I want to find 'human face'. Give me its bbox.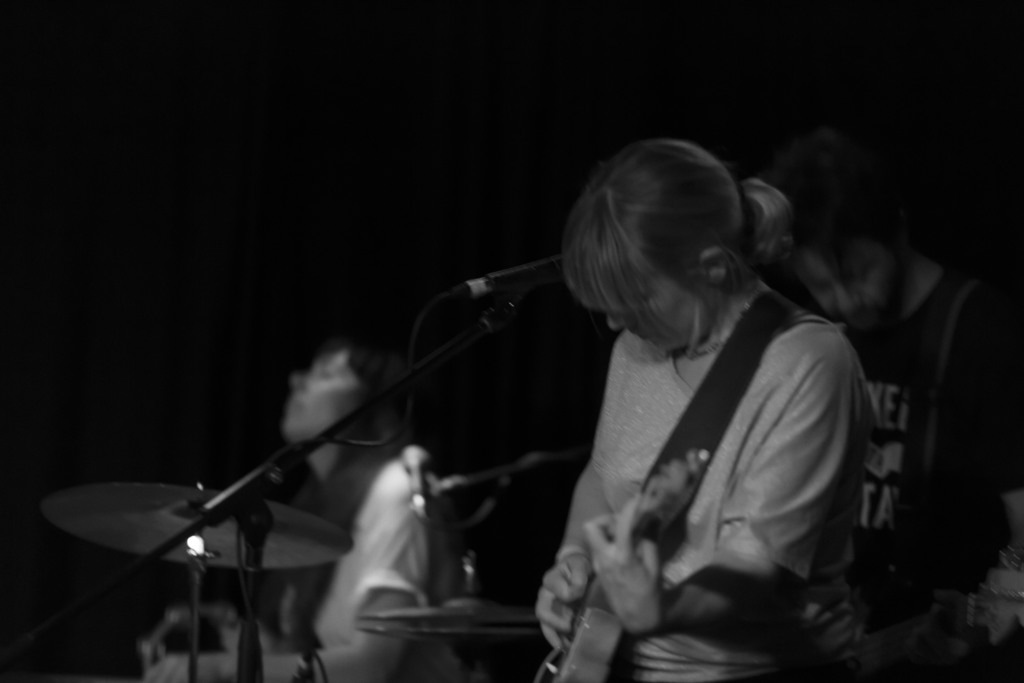
[801, 242, 904, 331].
